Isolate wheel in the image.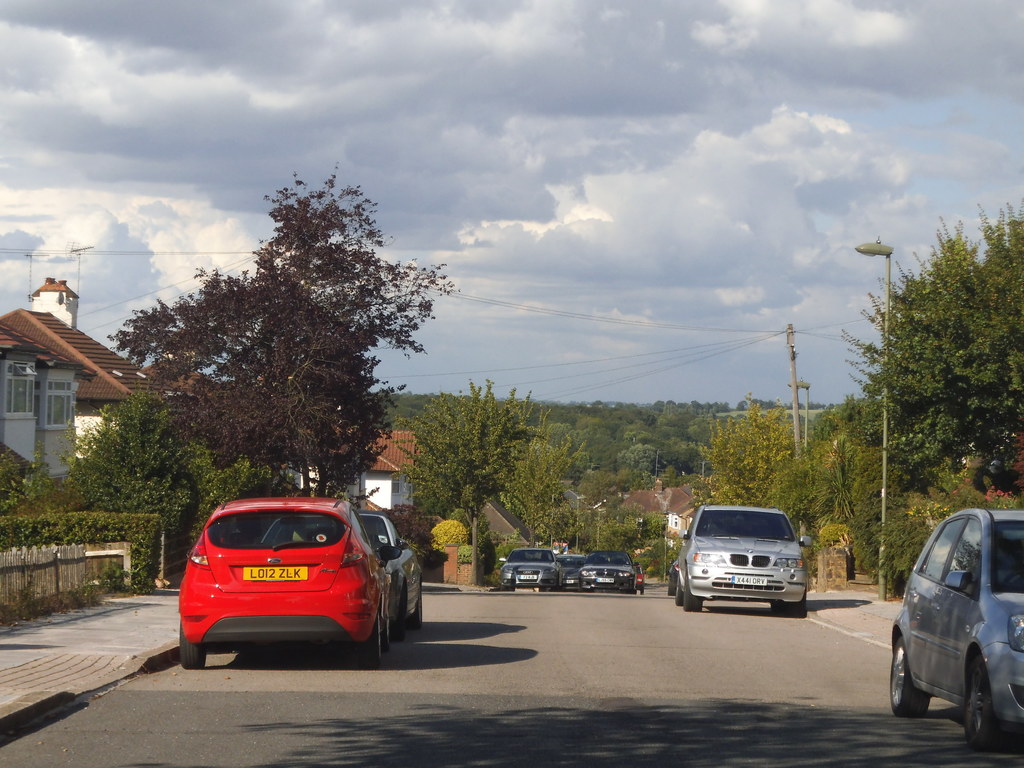
Isolated region: pyautogui.locateOnScreen(413, 591, 422, 624).
